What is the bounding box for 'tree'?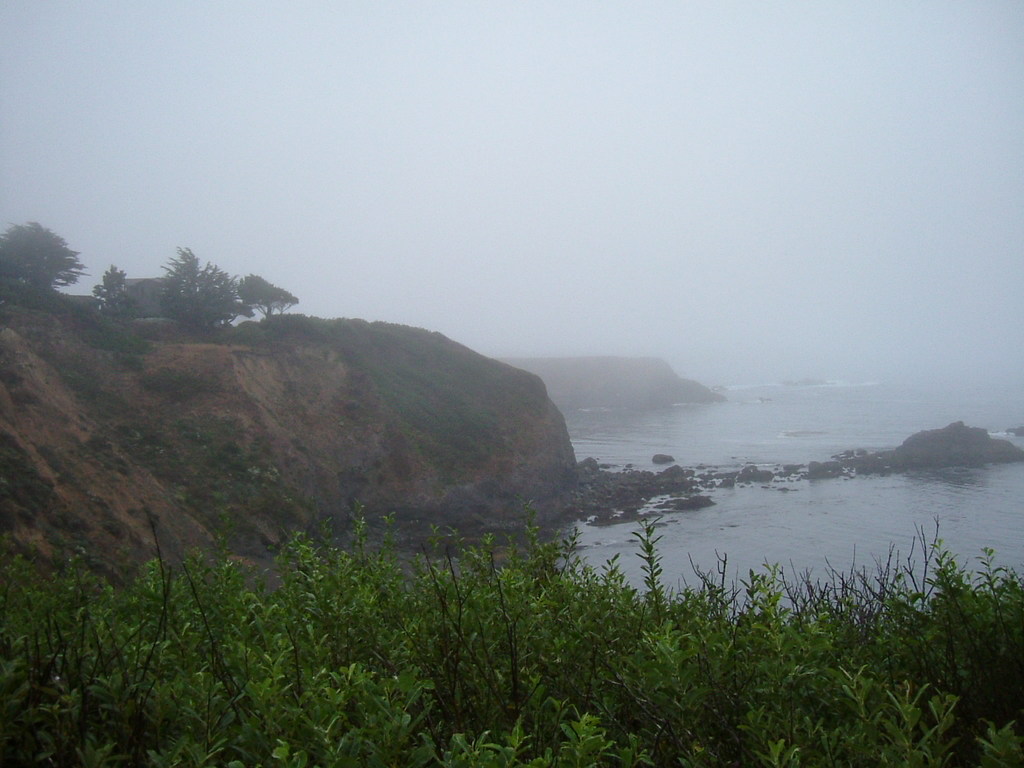
x1=93, y1=260, x2=137, y2=321.
